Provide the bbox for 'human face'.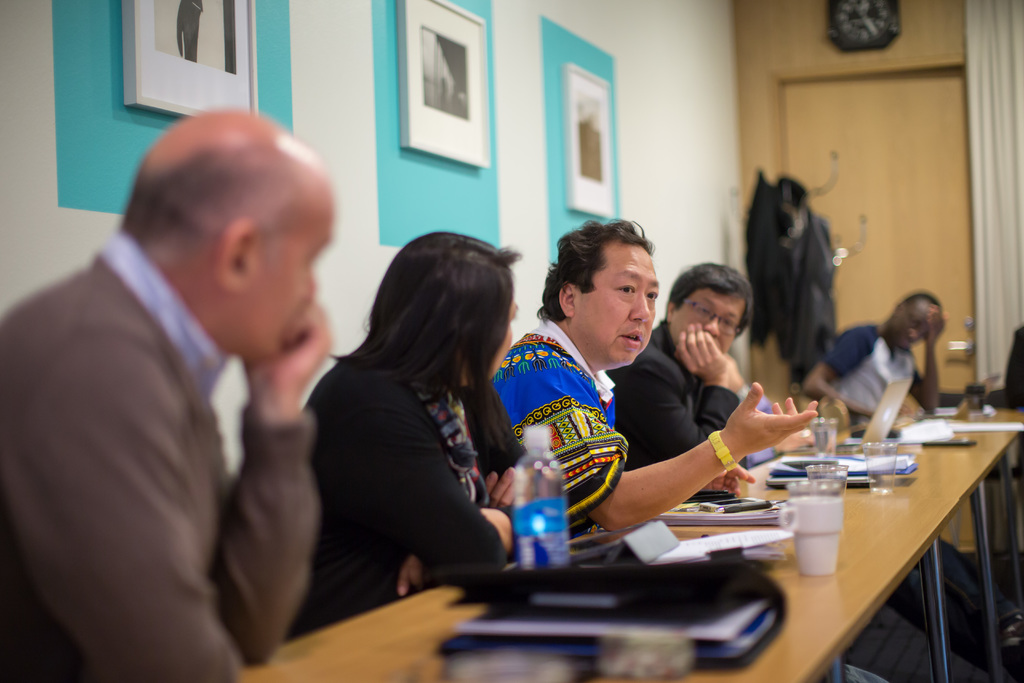
[574, 244, 660, 365].
